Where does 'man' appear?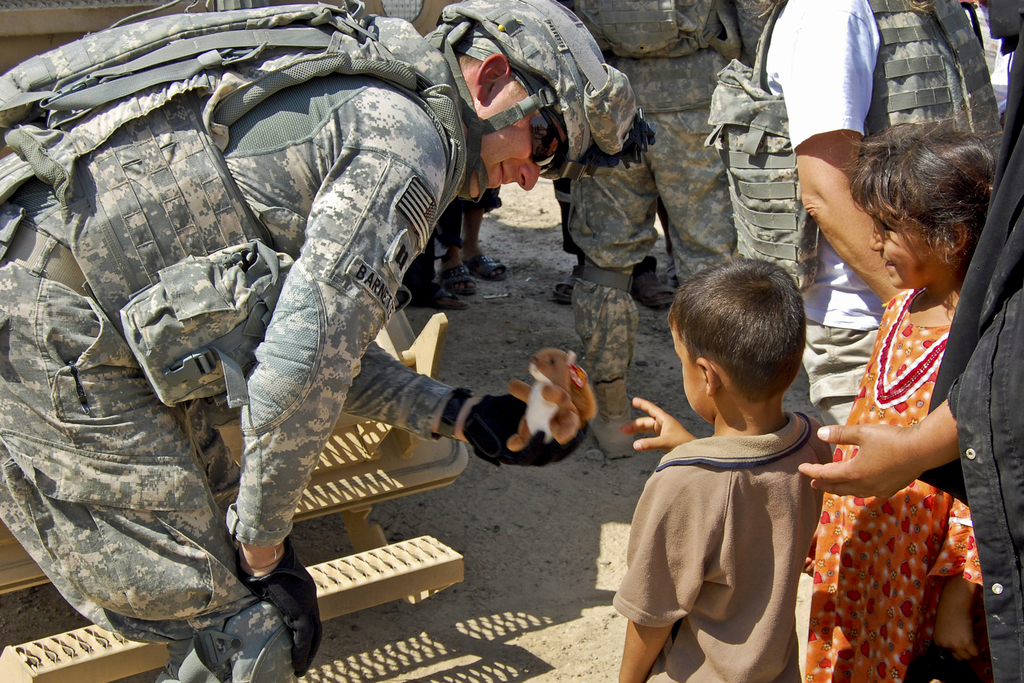
Appears at {"left": 560, "top": 0, "right": 767, "bottom": 458}.
